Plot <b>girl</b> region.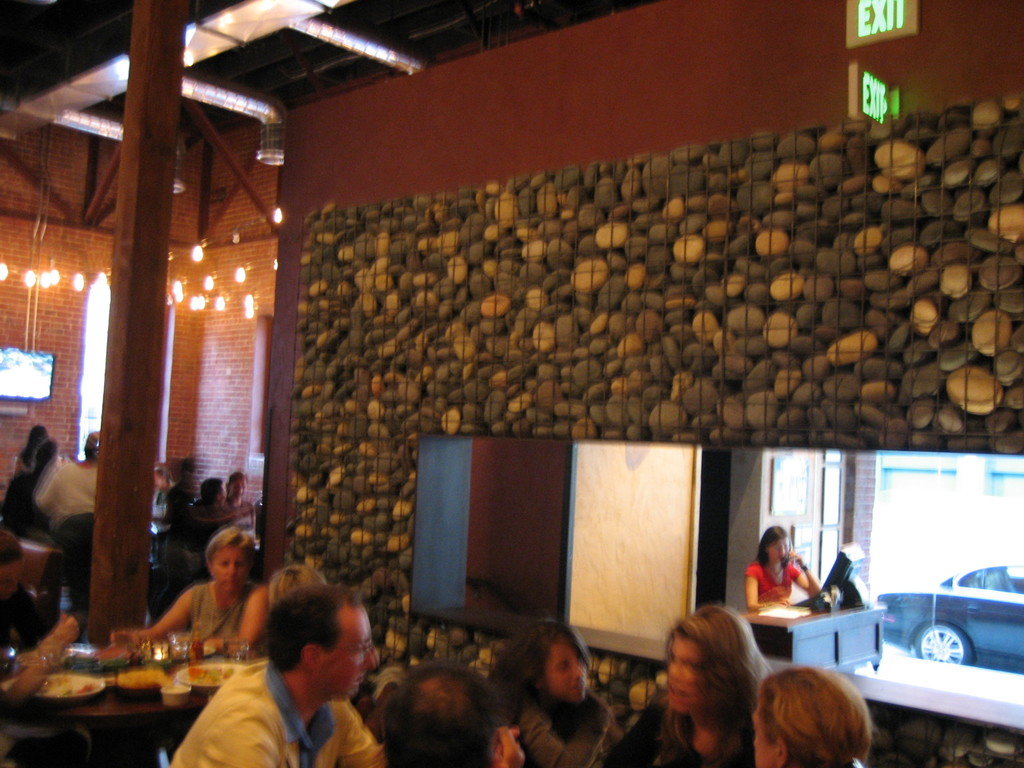
Plotted at <bbox>756, 670, 870, 767</bbox>.
